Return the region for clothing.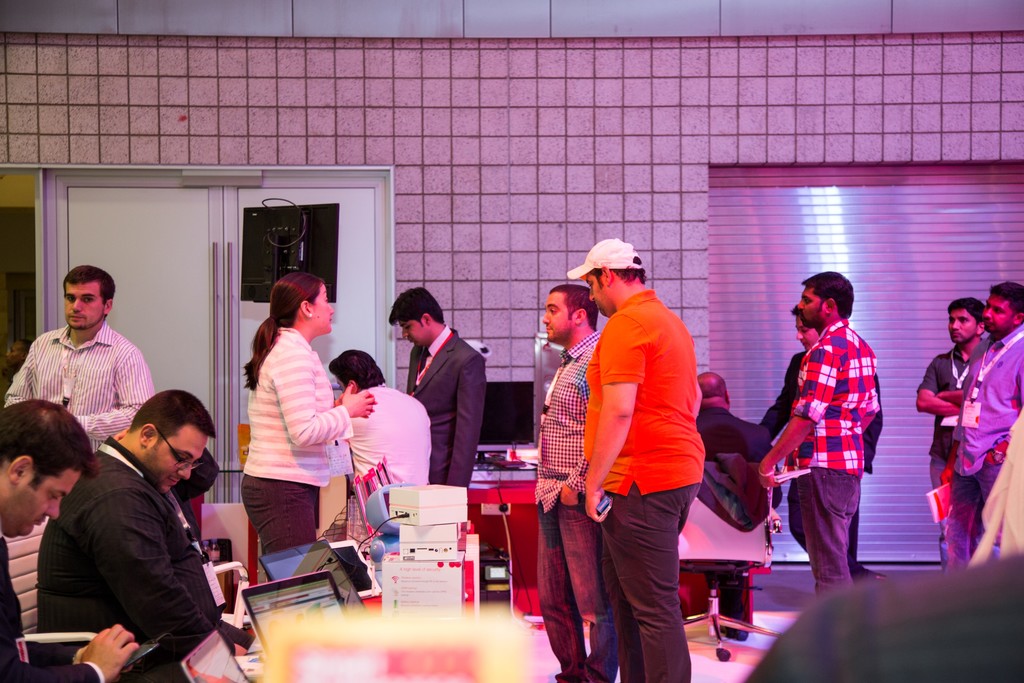
{"left": 785, "top": 313, "right": 879, "bottom": 593}.
